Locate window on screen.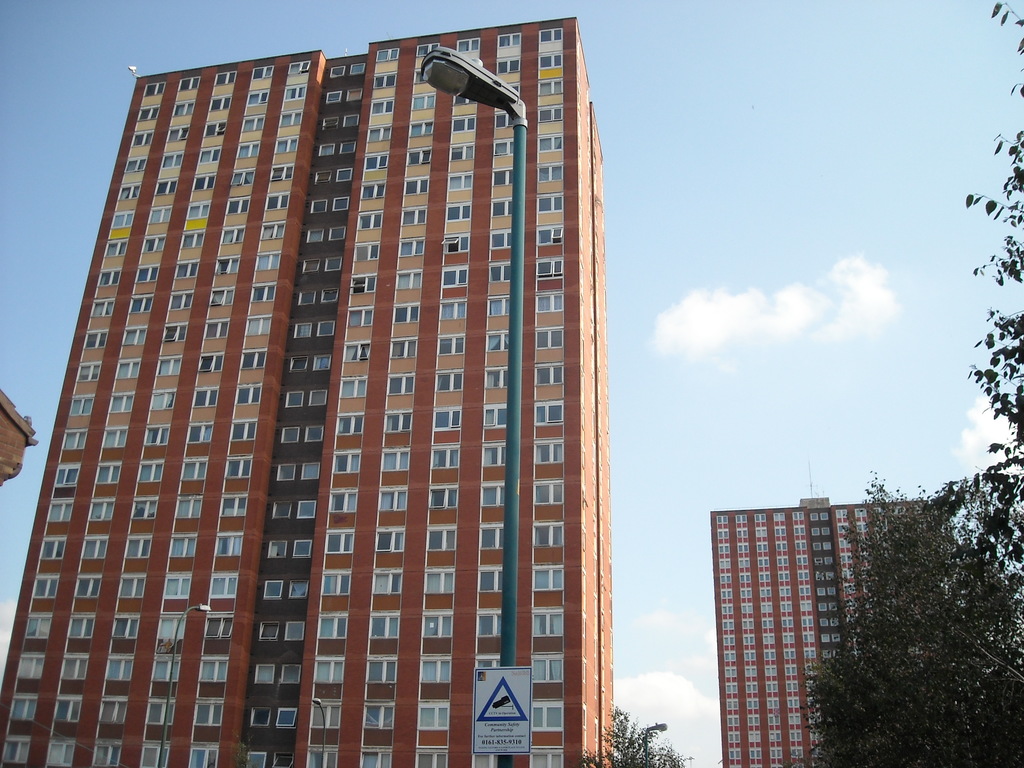
On screen at l=429, t=483, r=458, b=509.
